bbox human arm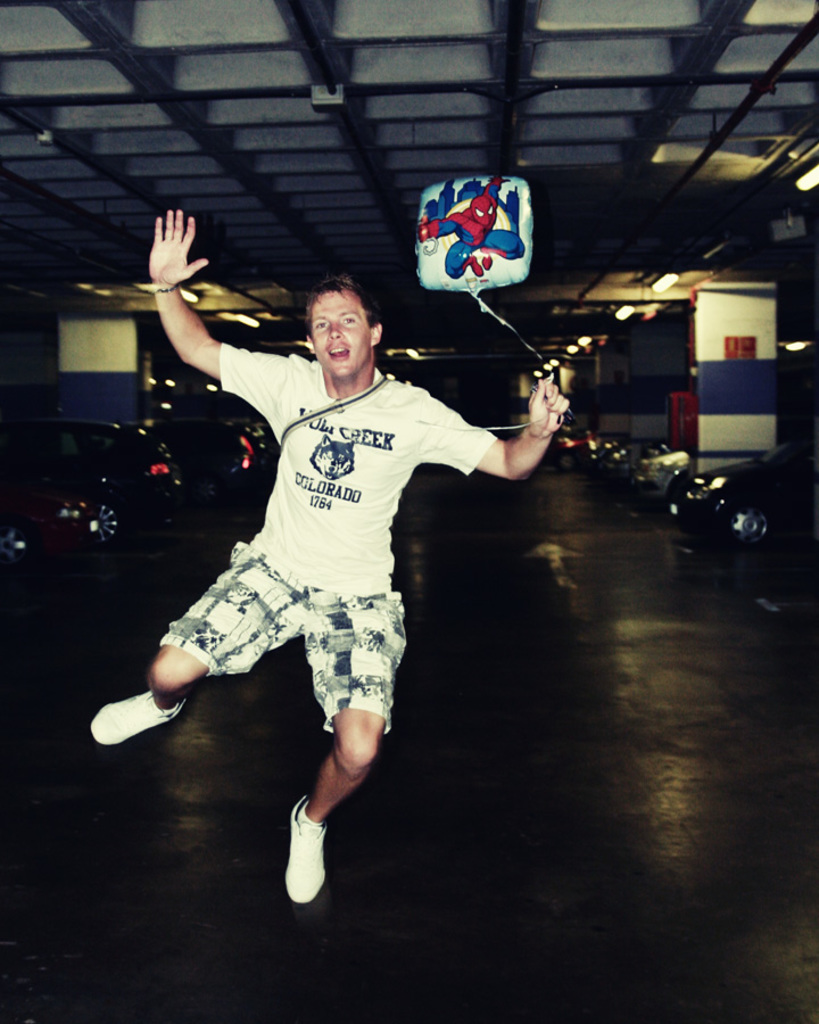
427 378 571 487
